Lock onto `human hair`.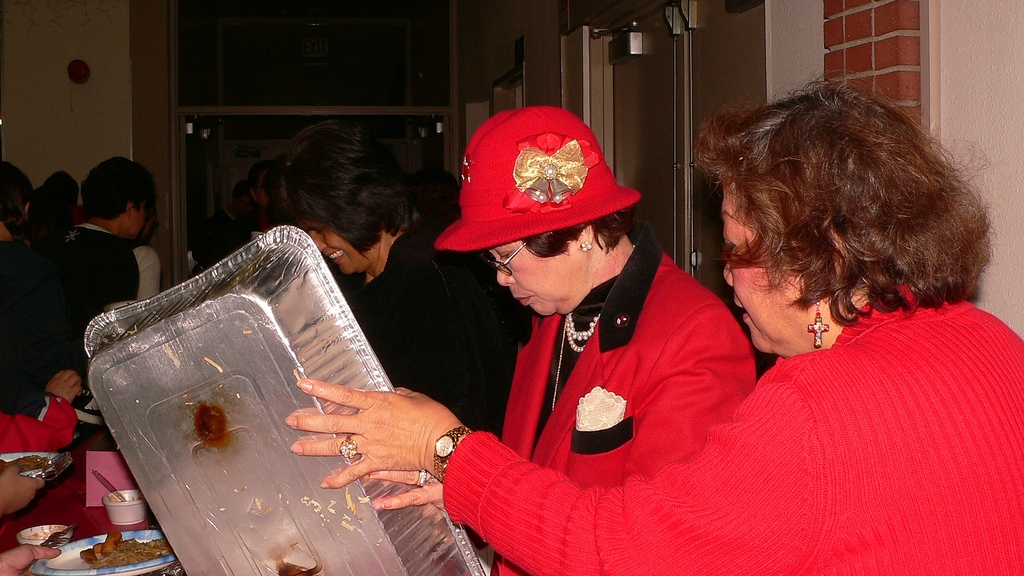
Locked: (284, 118, 421, 248).
